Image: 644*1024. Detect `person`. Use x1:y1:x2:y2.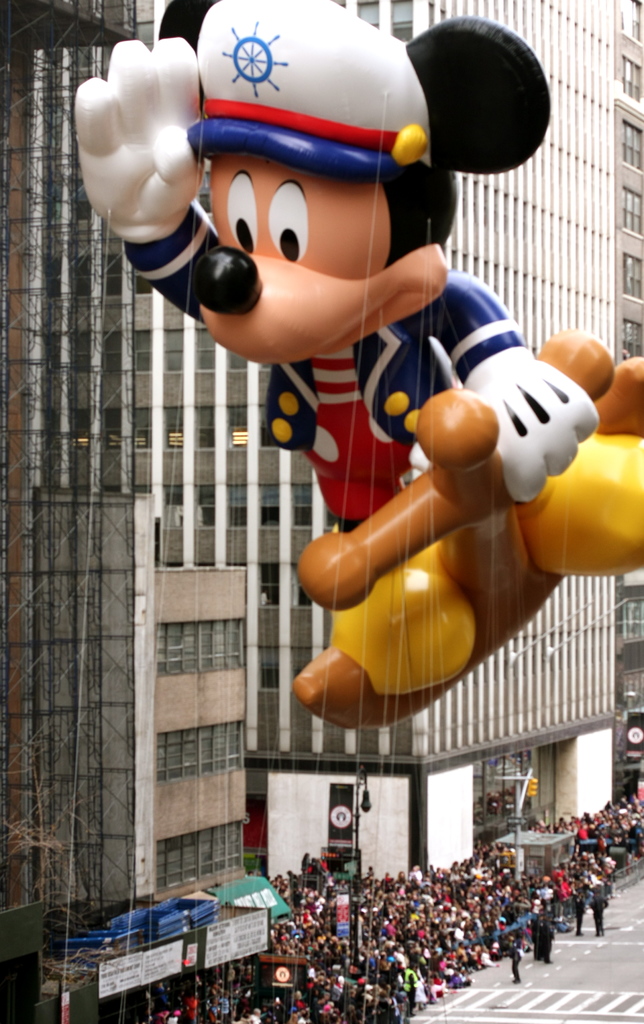
497:920:532:984.
